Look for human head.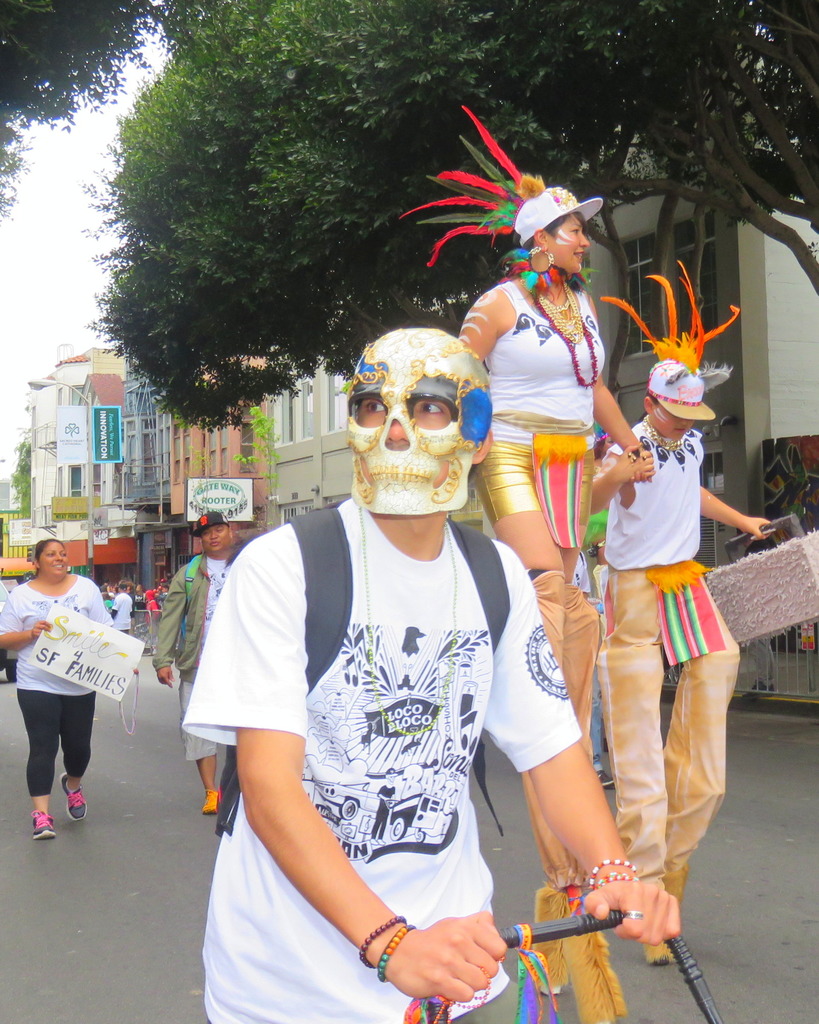
Found: 197, 506, 232, 552.
